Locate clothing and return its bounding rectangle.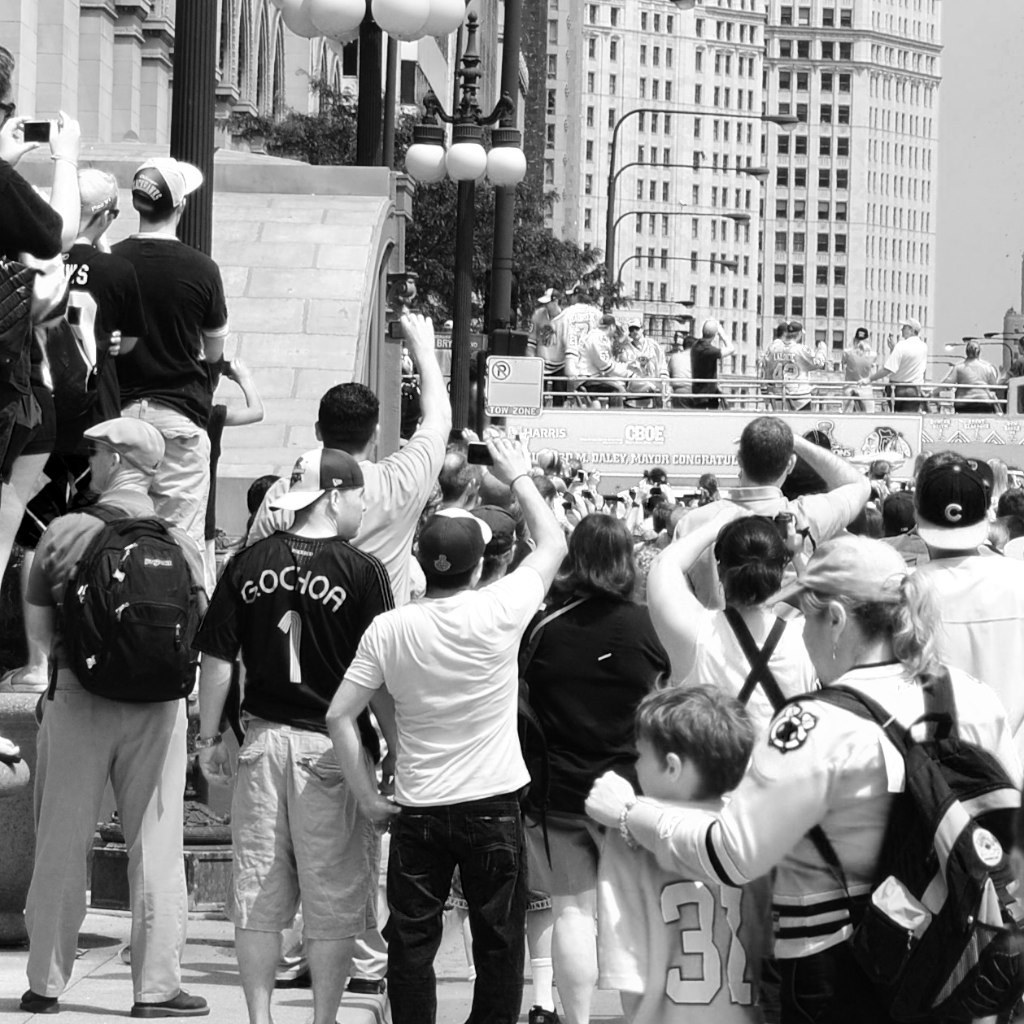
[768, 338, 814, 404].
